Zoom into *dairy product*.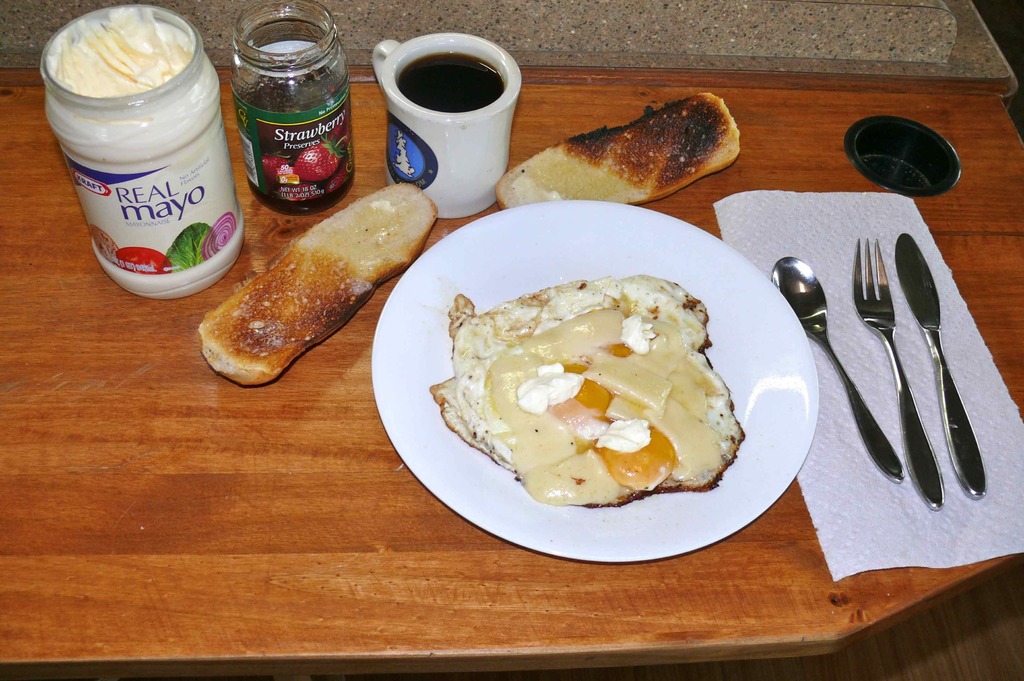
Zoom target: [41,3,225,260].
